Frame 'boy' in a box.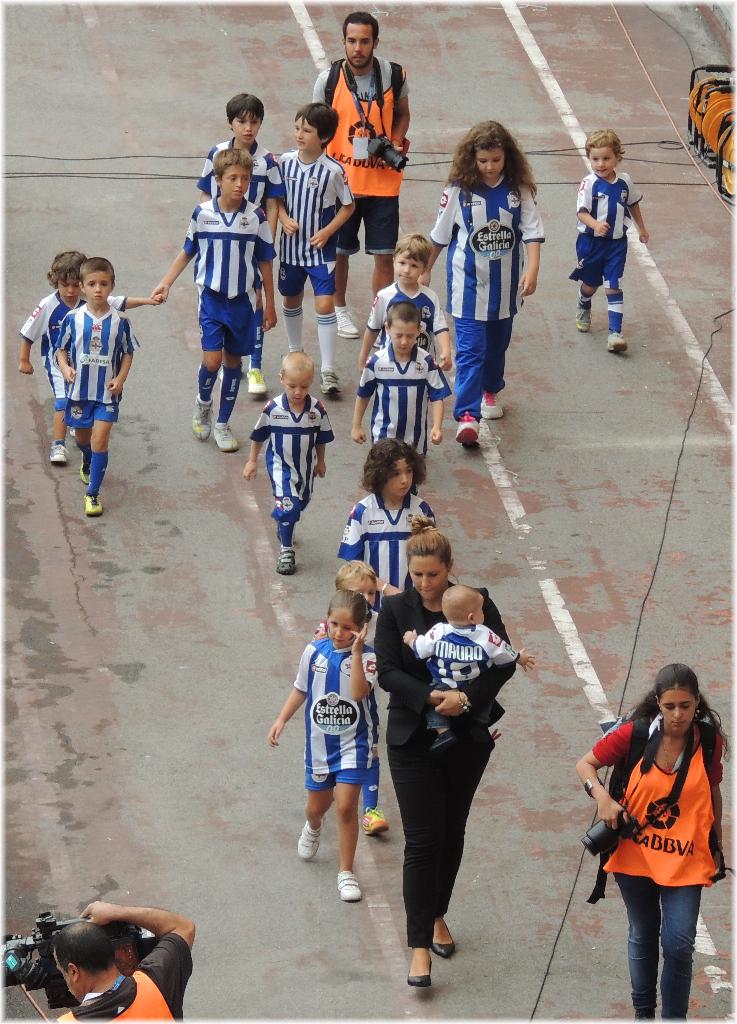
detection(234, 344, 338, 574).
